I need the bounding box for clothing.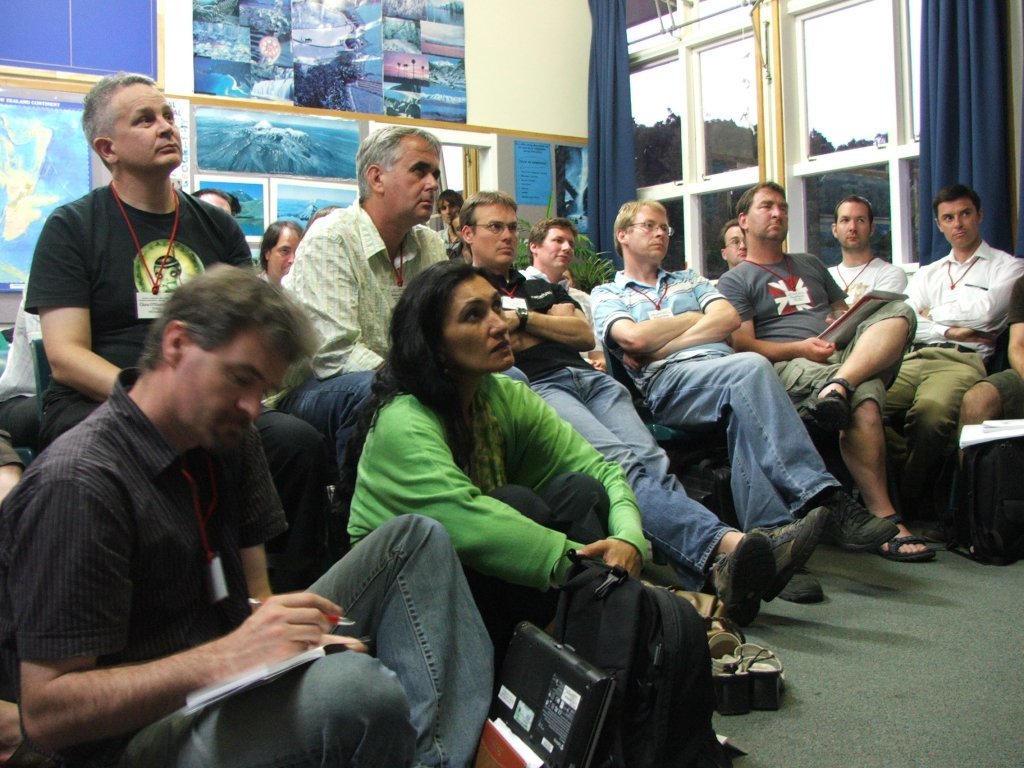
Here it is: box(646, 349, 838, 543).
